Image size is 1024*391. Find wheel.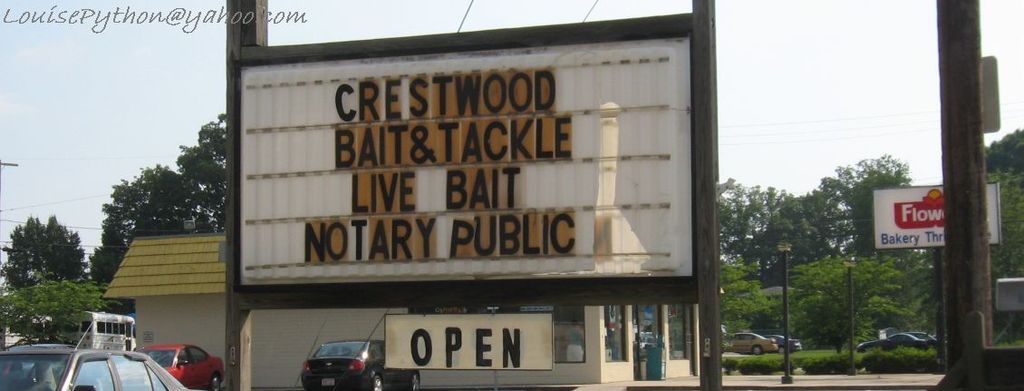
<bbox>752, 345, 761, 355</bbox>.
